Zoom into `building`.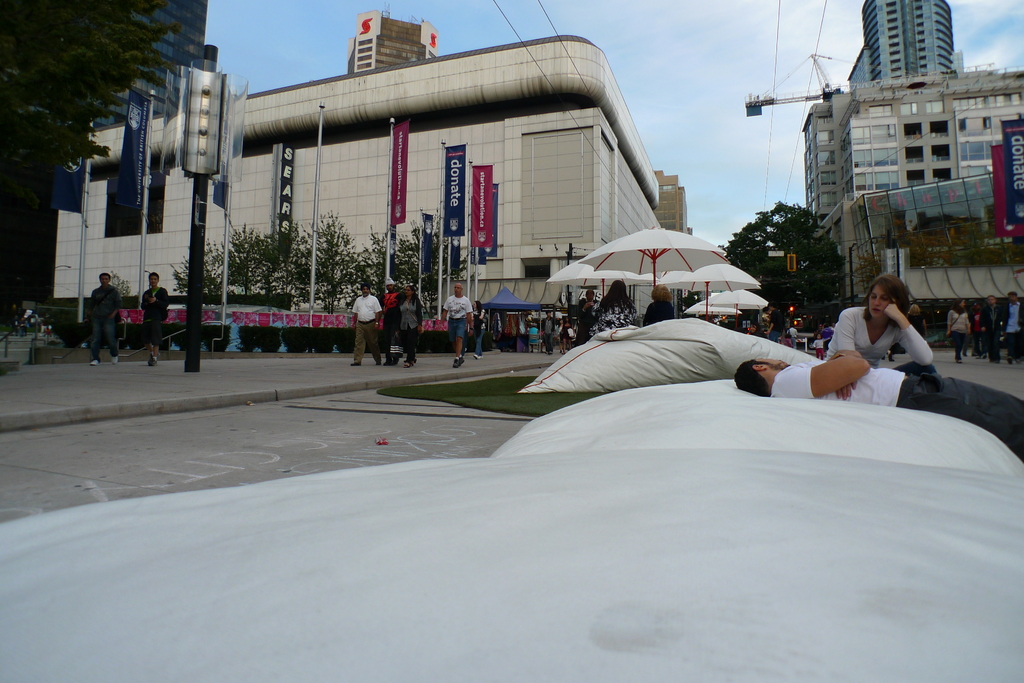
Zoom target: (x1=52, y1=8, x2=693, y2=351).
